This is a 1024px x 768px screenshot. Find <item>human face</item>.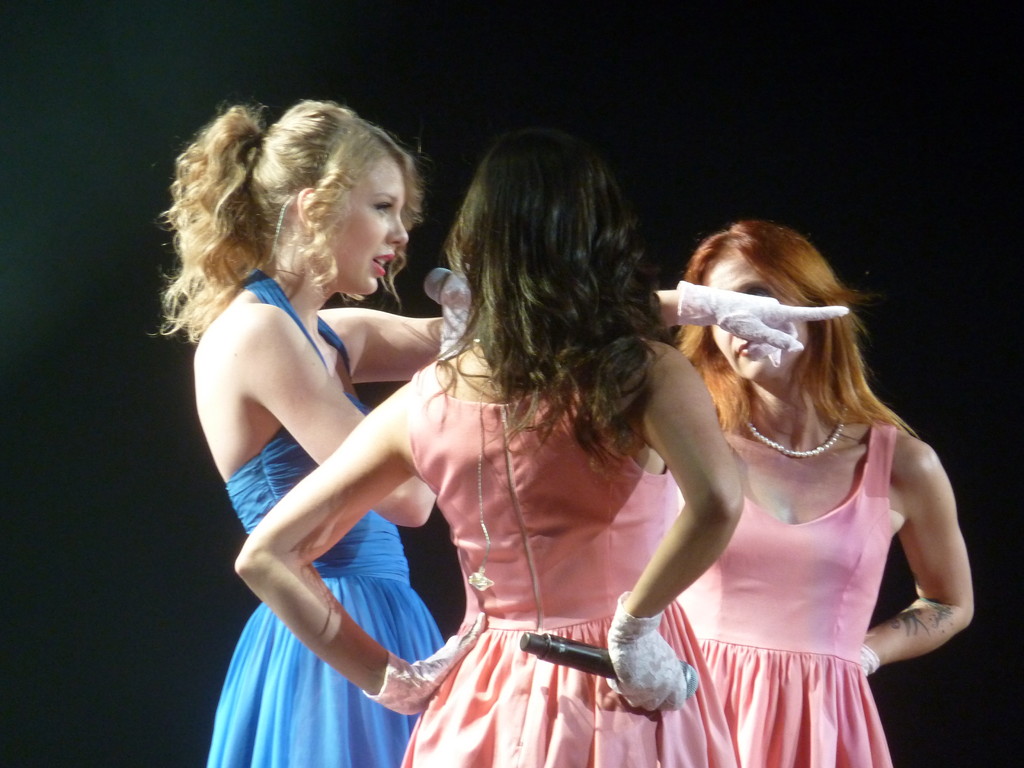
Bounding box: <box>327,150,405,296</box>.
